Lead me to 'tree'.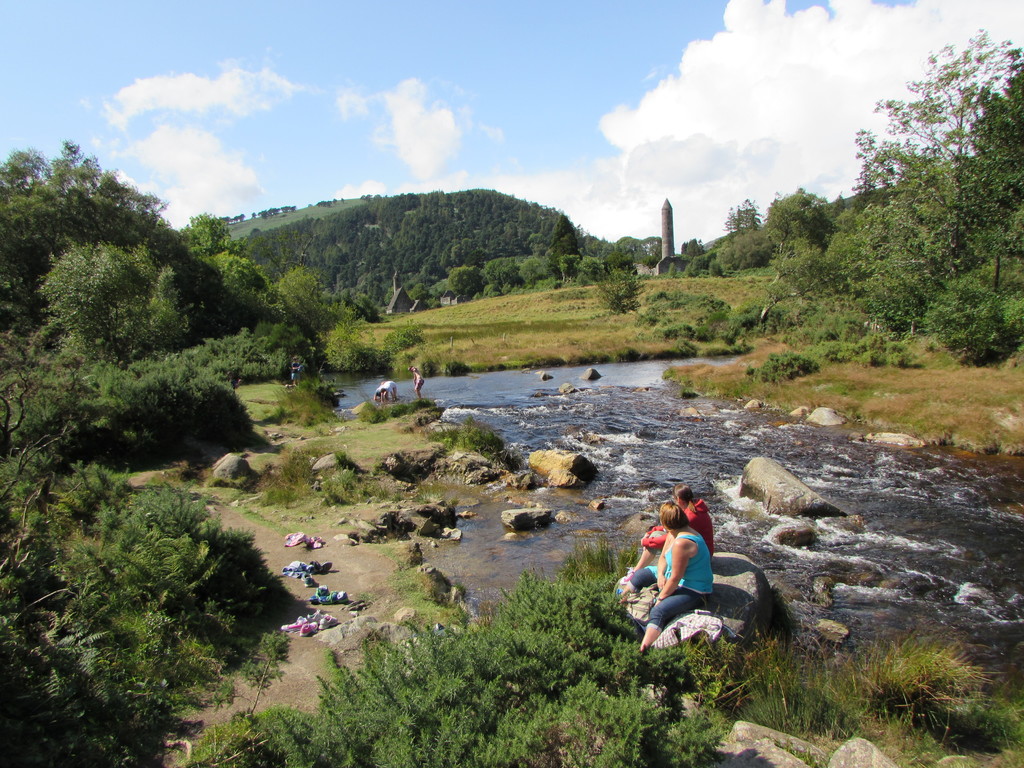
Lead to [803,46,1013,383].
